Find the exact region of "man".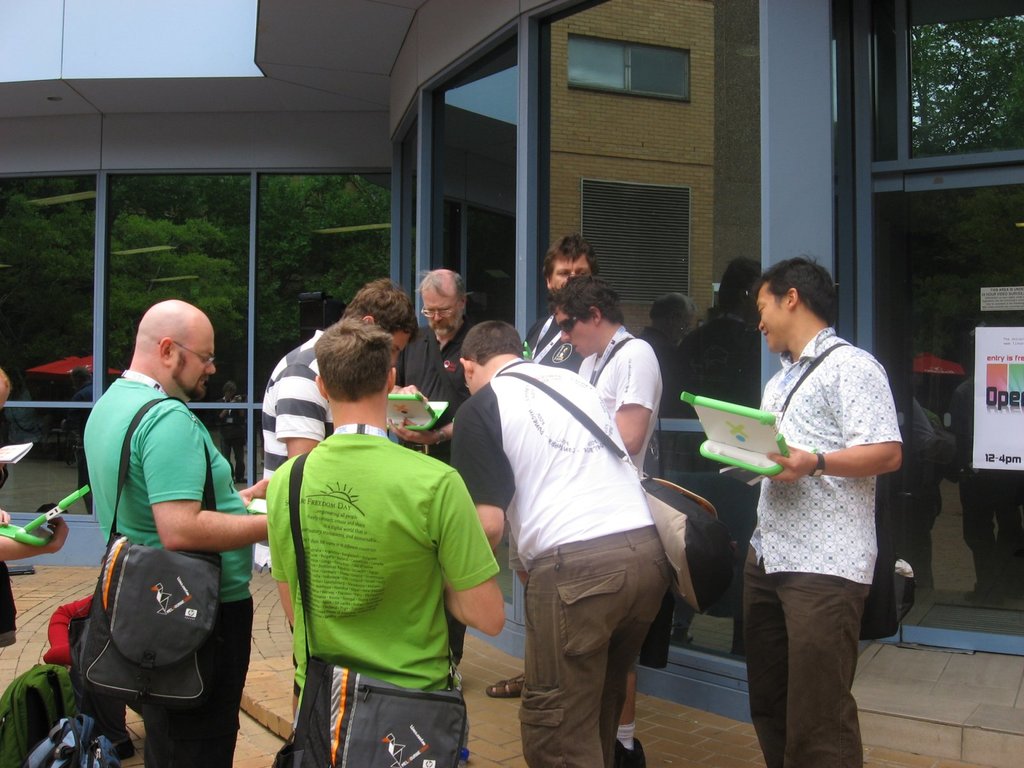
Exact region: [x1=550, y1=273, x2=662, y2=767].
